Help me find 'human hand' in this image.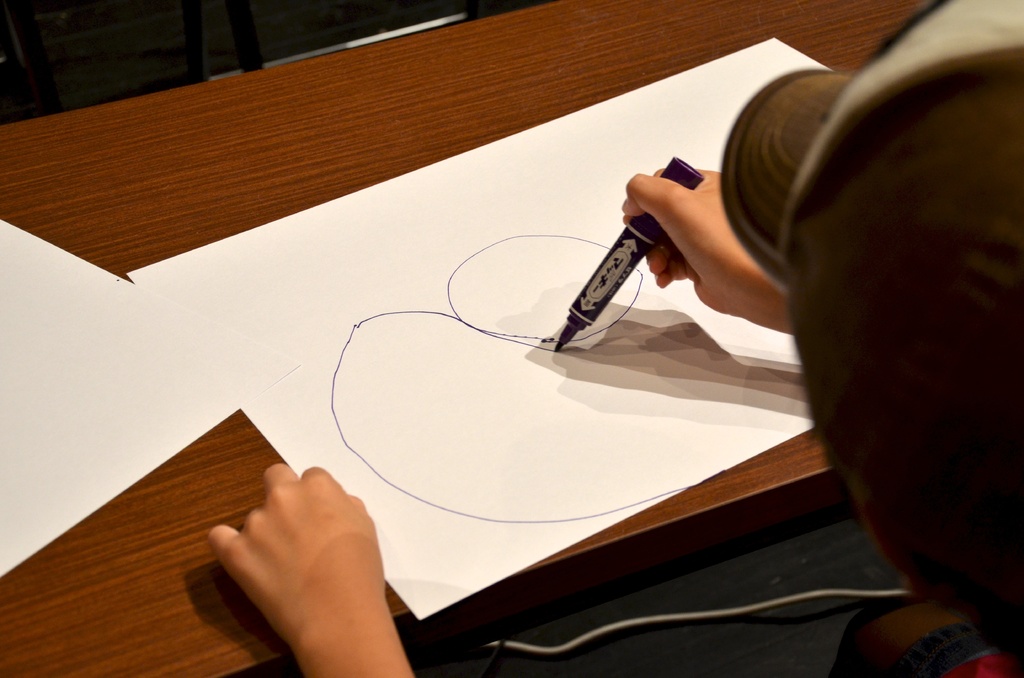
Found it: x1=619 y1=166 x2=769 y2=316.
